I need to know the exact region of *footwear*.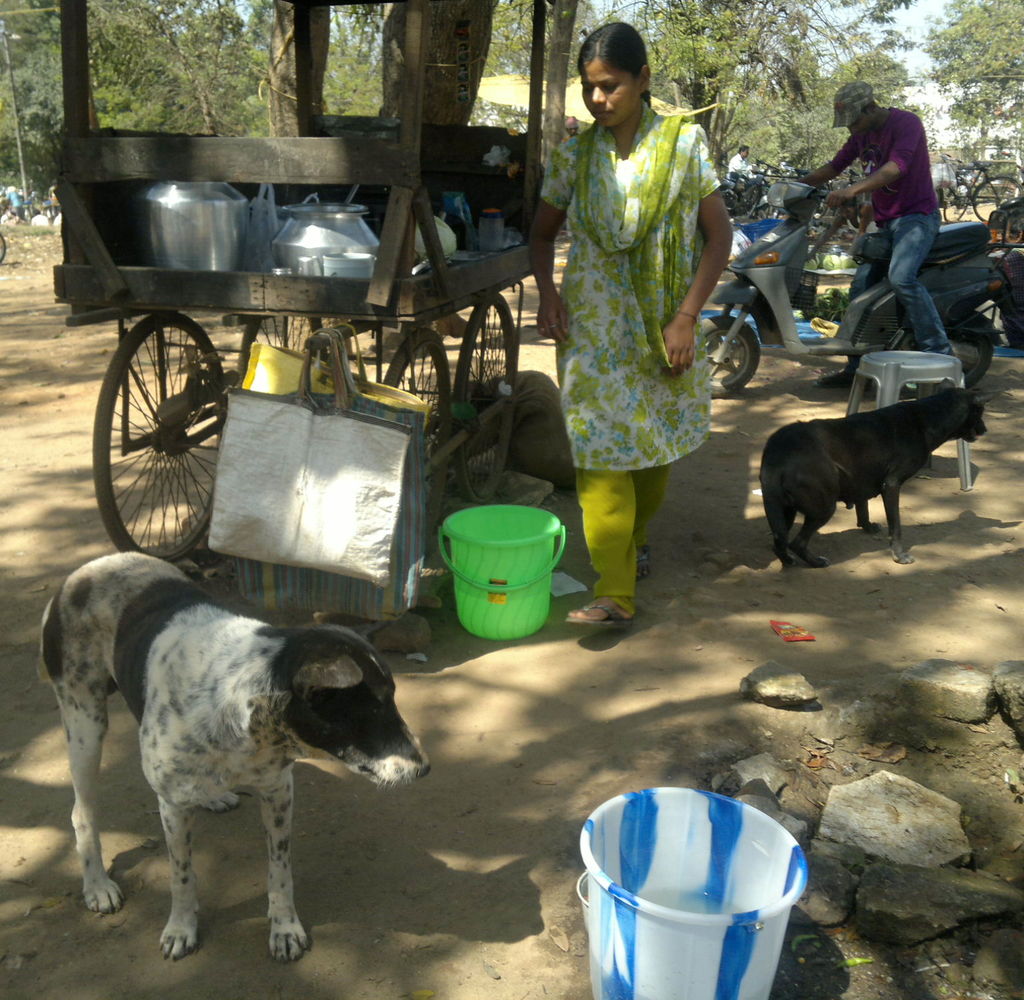
Region: BBox(635, 547, 656, 585).
